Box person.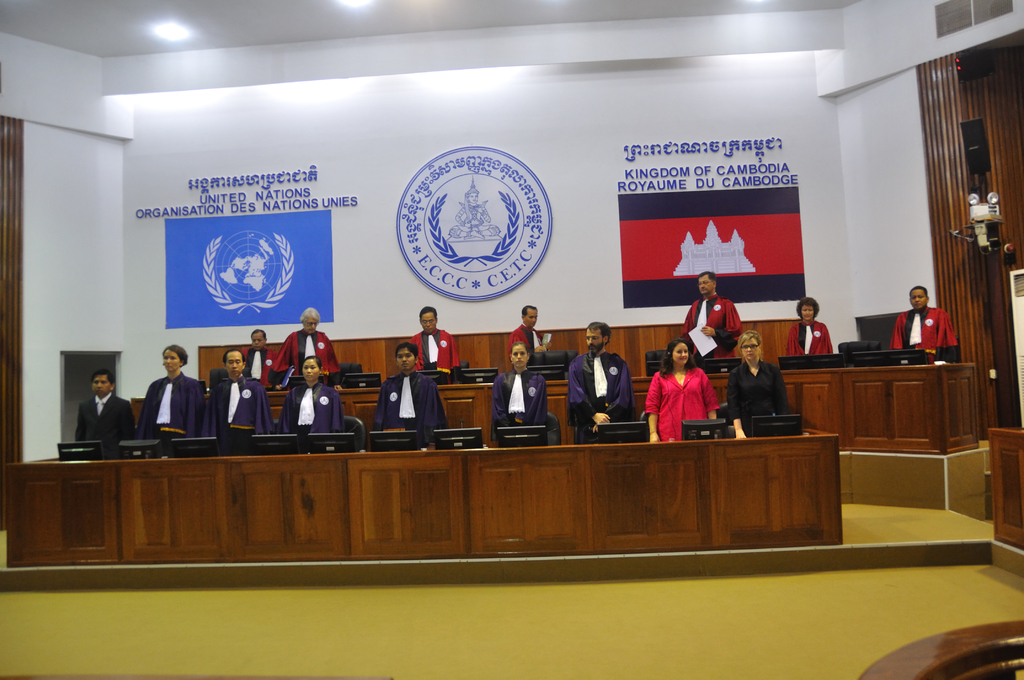
pyautogui.locateOnScreen(449, 172, 499, 240).
